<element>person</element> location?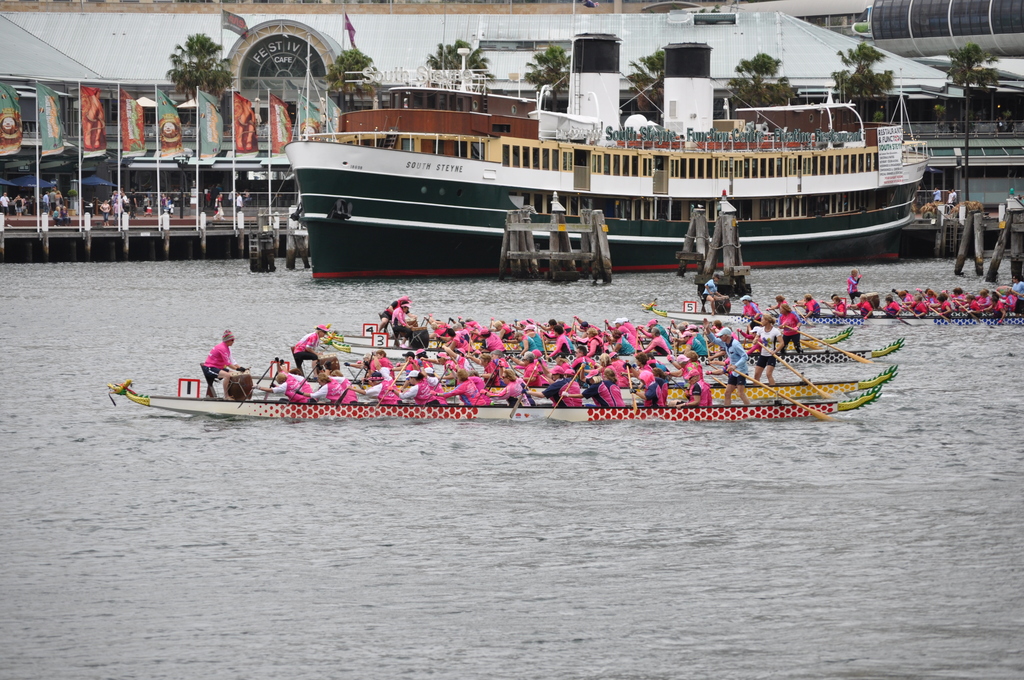
(x1=939, y1=292, x2=957, y2=314)
